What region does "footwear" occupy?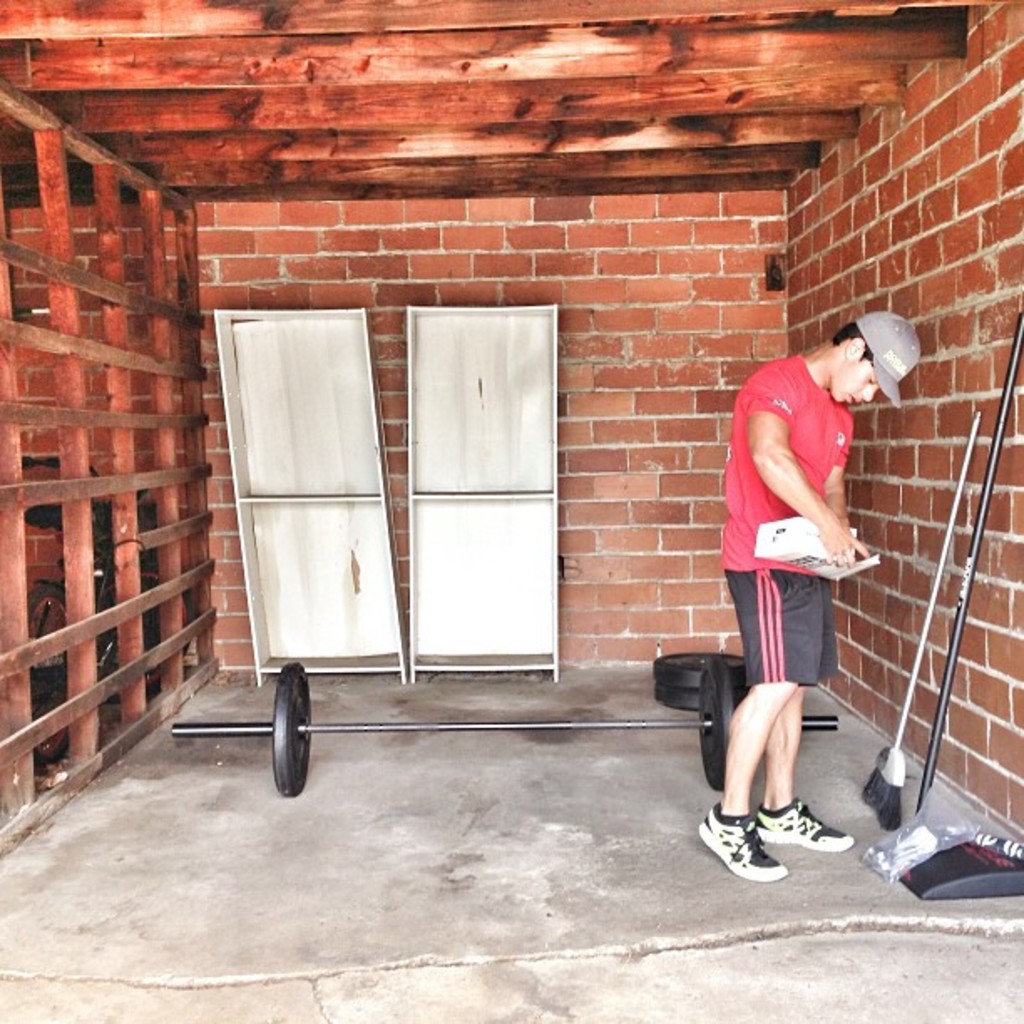
Rect(753, 795, 857, 853).
